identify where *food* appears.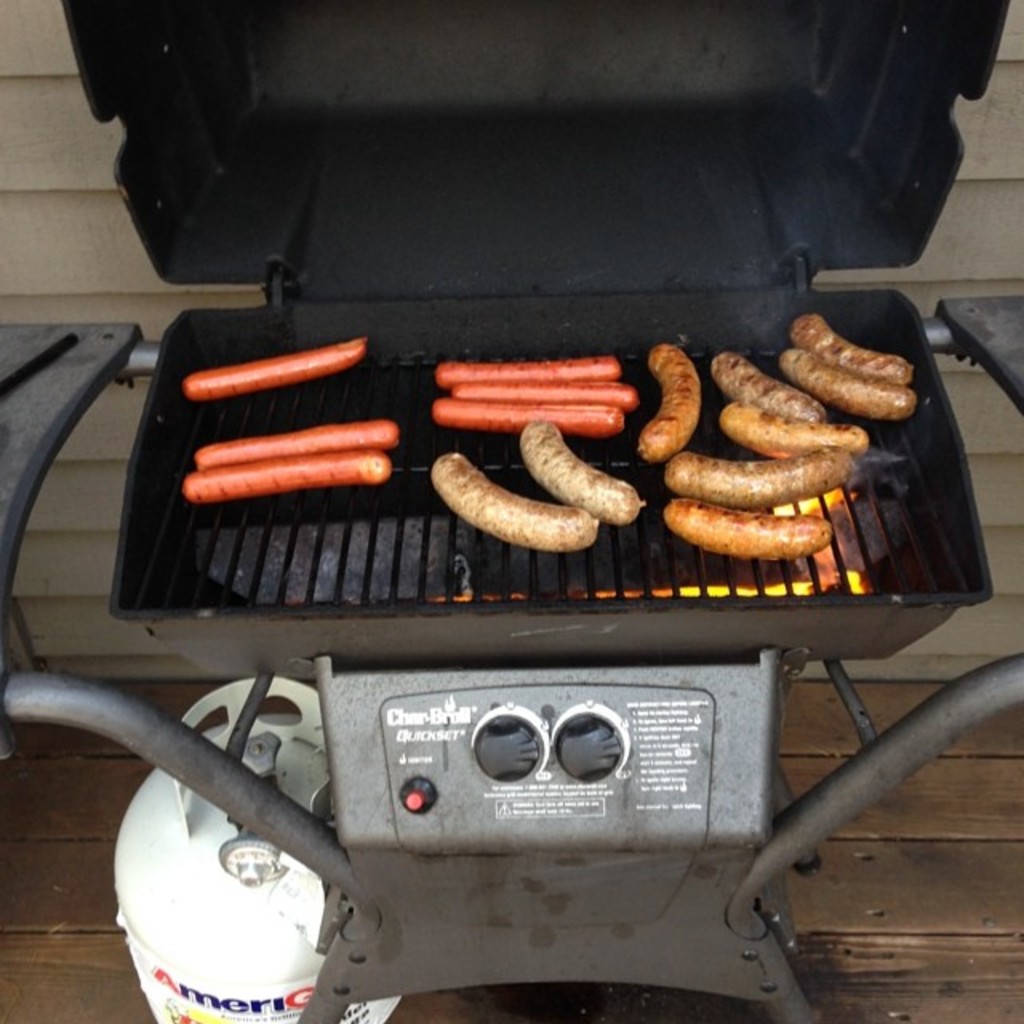
Appears at detection(194, 418, 400, 461).
